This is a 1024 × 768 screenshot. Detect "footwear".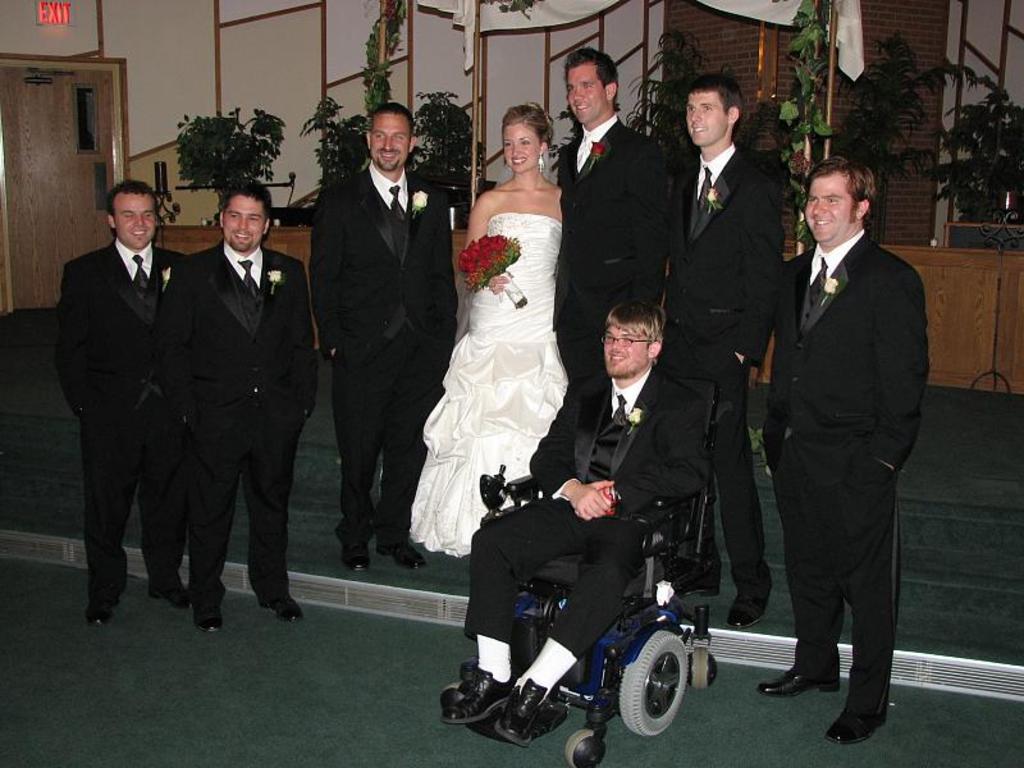
bbox=[657, 564, 719, 603].
